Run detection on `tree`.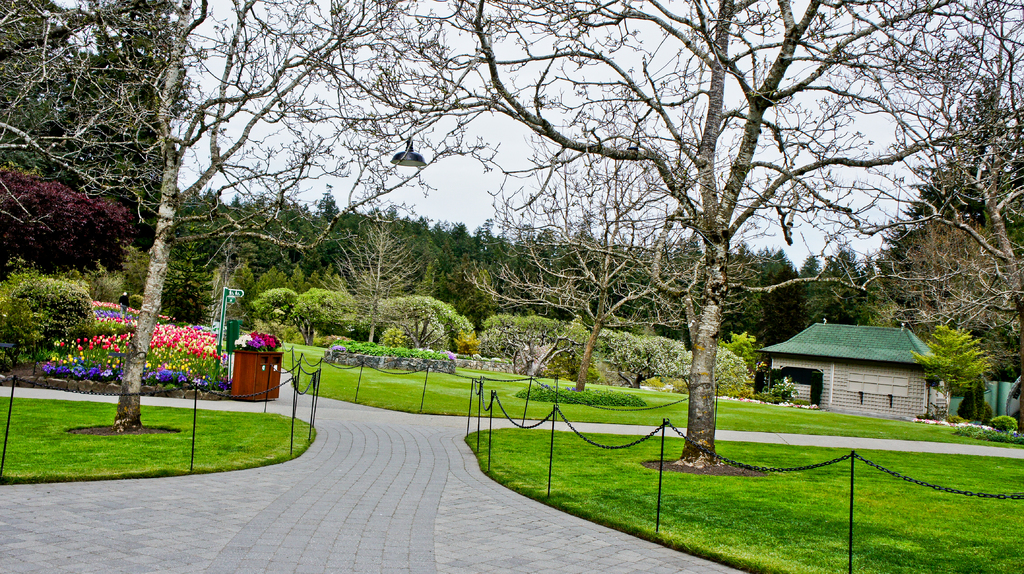
Result: bbox=(464, 322, 525, 368).
